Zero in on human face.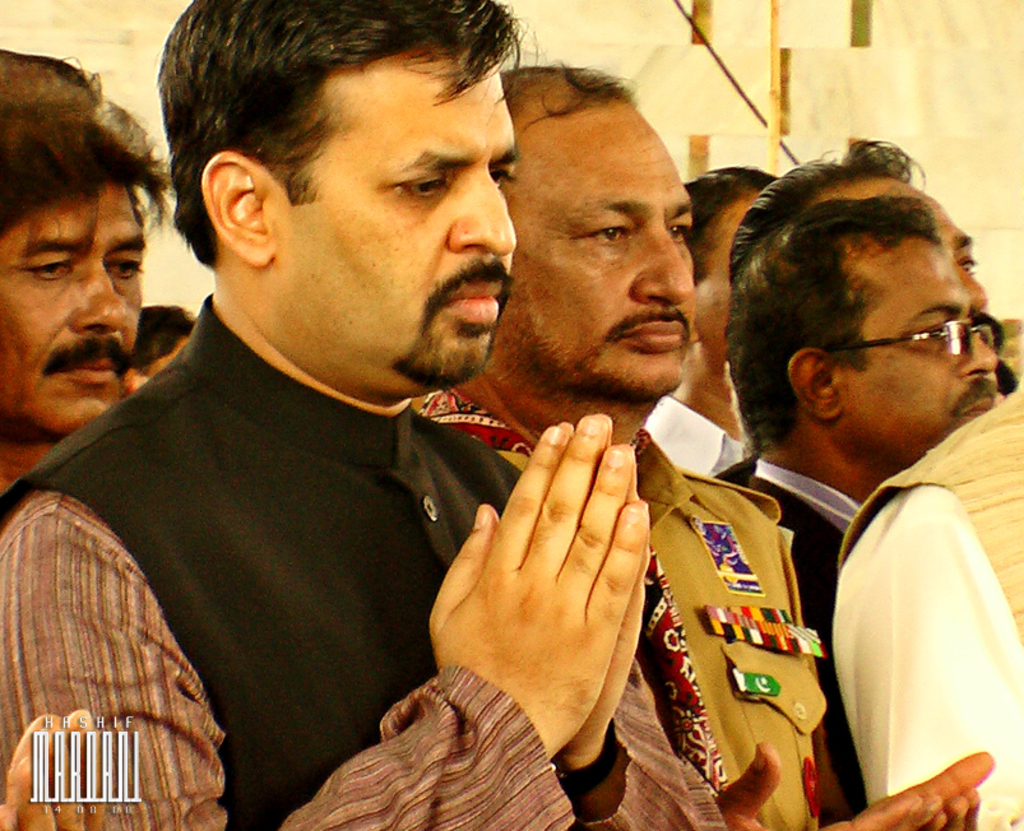
Zeroed in: crop(835, 252, 998, 456).
